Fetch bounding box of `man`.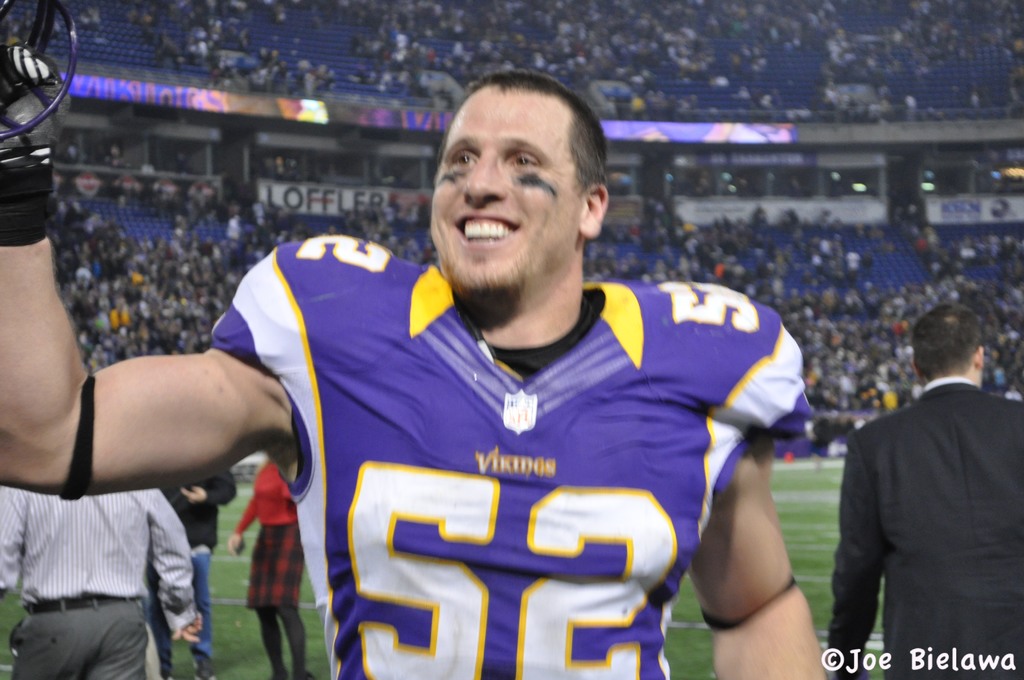
Bbox: rect(144, 469, 238, 677).
